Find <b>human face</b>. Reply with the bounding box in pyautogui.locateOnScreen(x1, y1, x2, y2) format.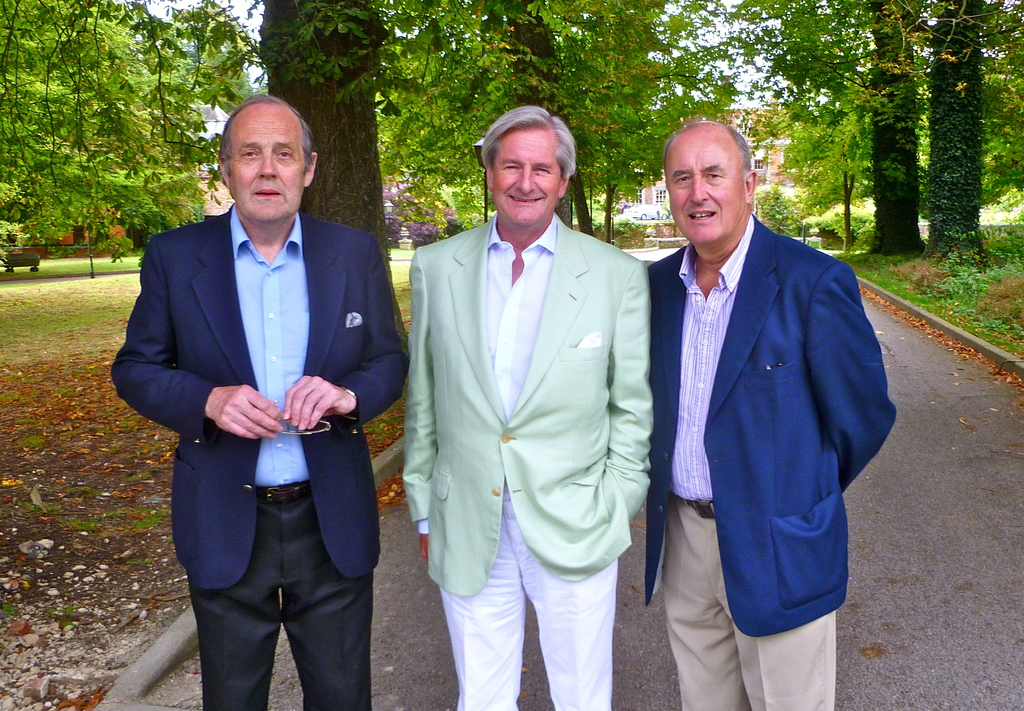
pyautogui.locateOnScreen(230, 110, 304, 225).
